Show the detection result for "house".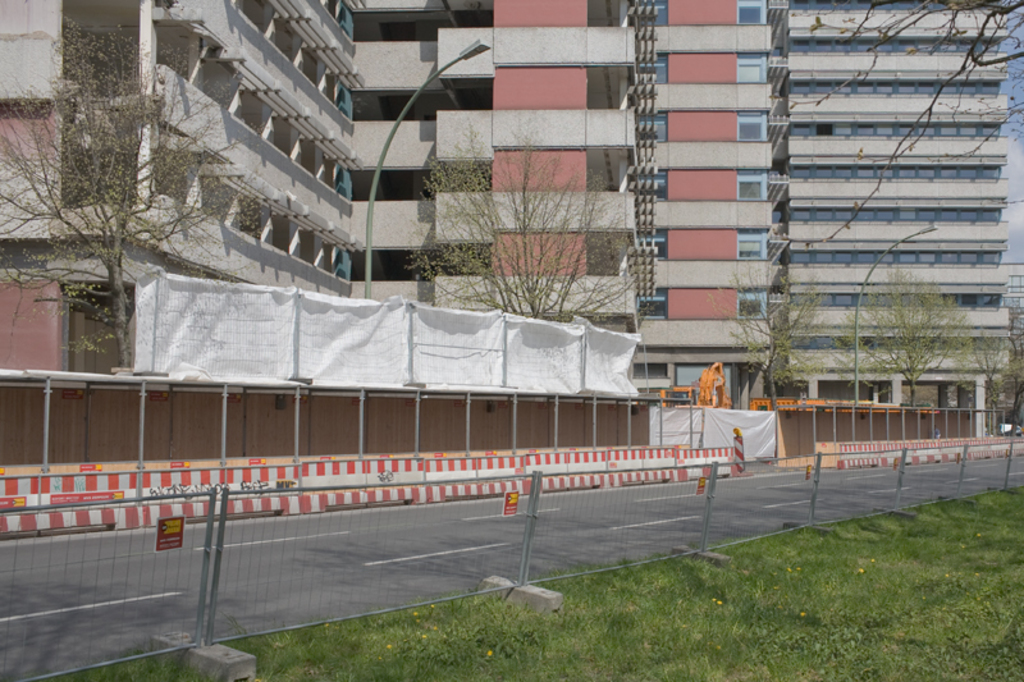
locate(772, 0, 1023, 413).
